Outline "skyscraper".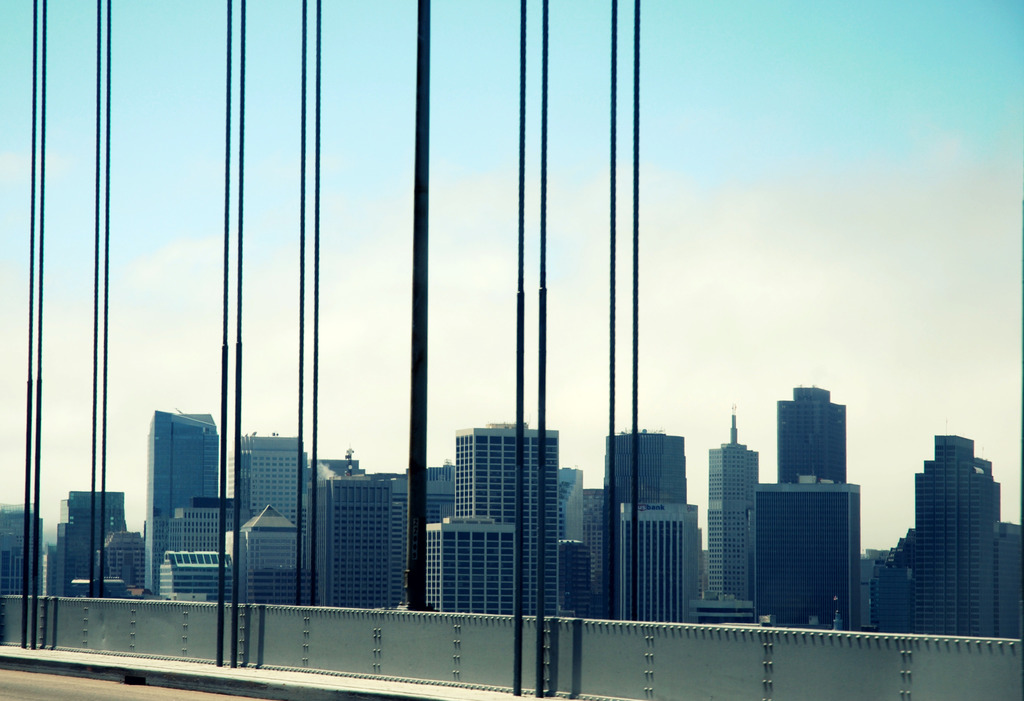
Outline: bbox=(557, 530, 585, 618).
